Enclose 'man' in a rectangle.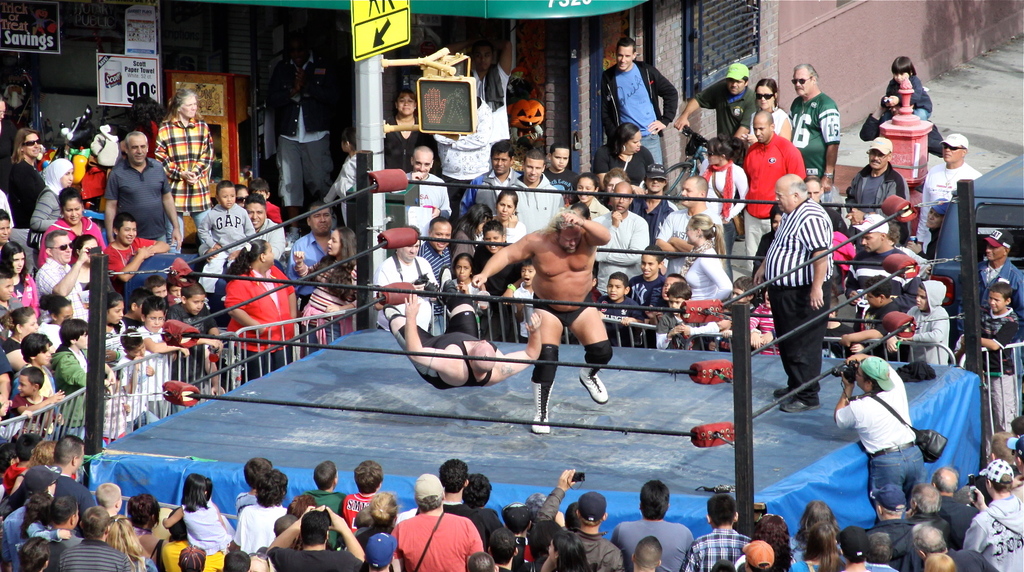
431 461 516 571.
